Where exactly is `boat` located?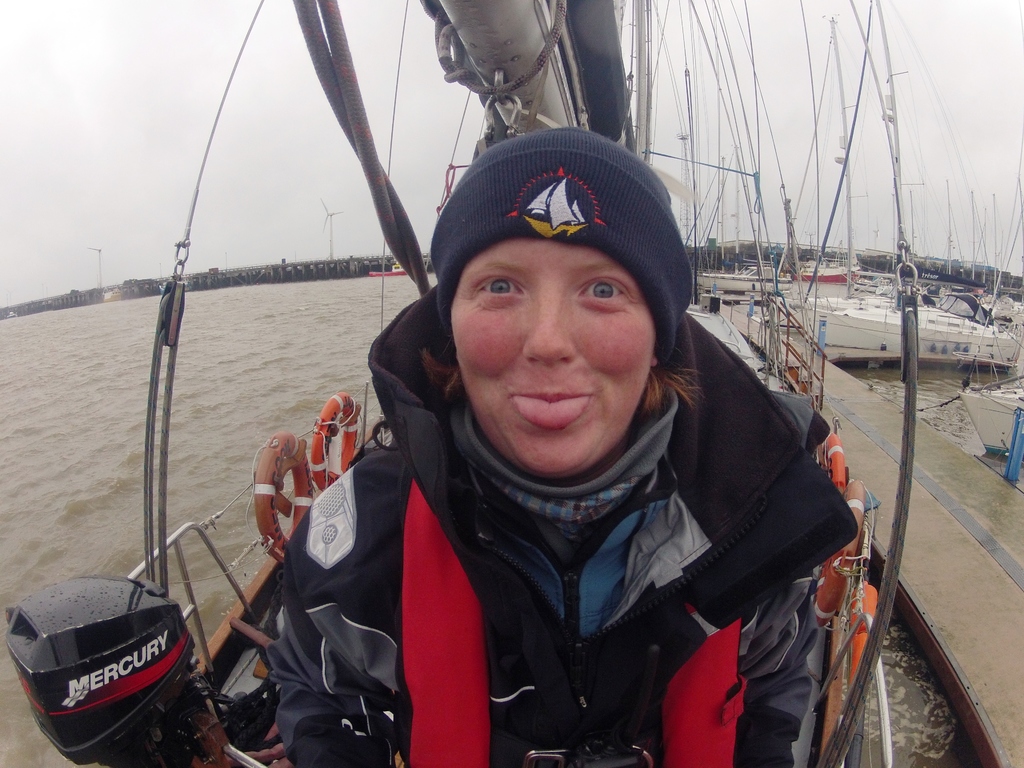
Its bounding box is pyautogui.locateOnScreen(2, 0, 1018, 767).
